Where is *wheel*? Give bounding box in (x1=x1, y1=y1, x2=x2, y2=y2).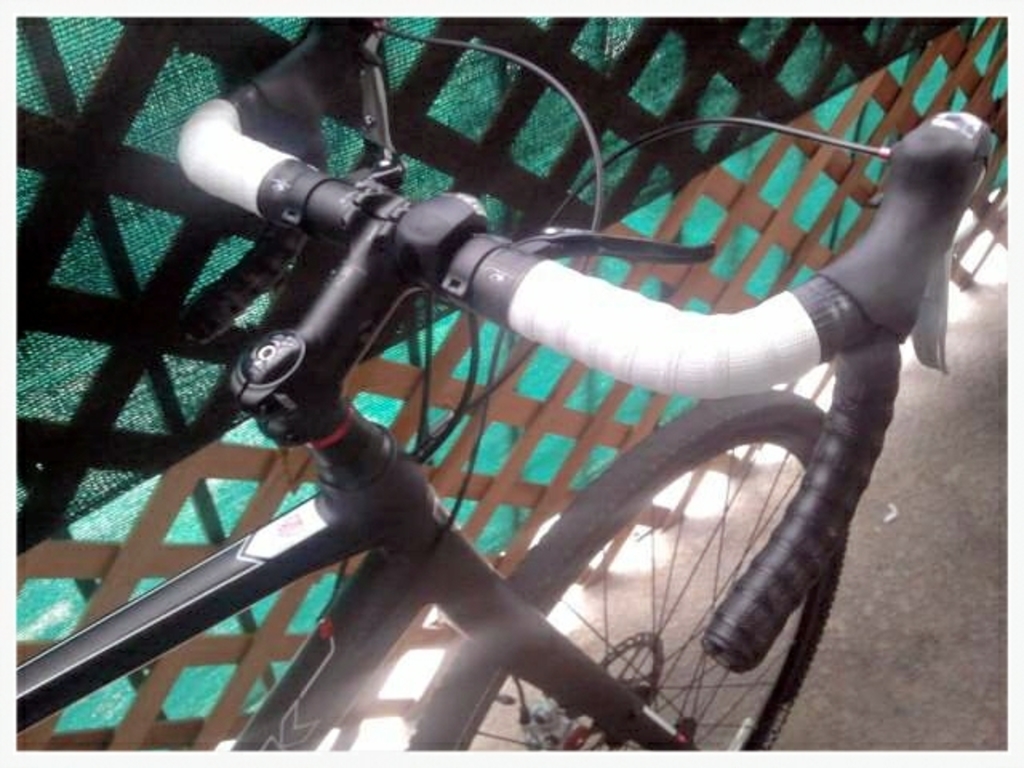
(x1=403, y1=382, x2=850, y2=766).
